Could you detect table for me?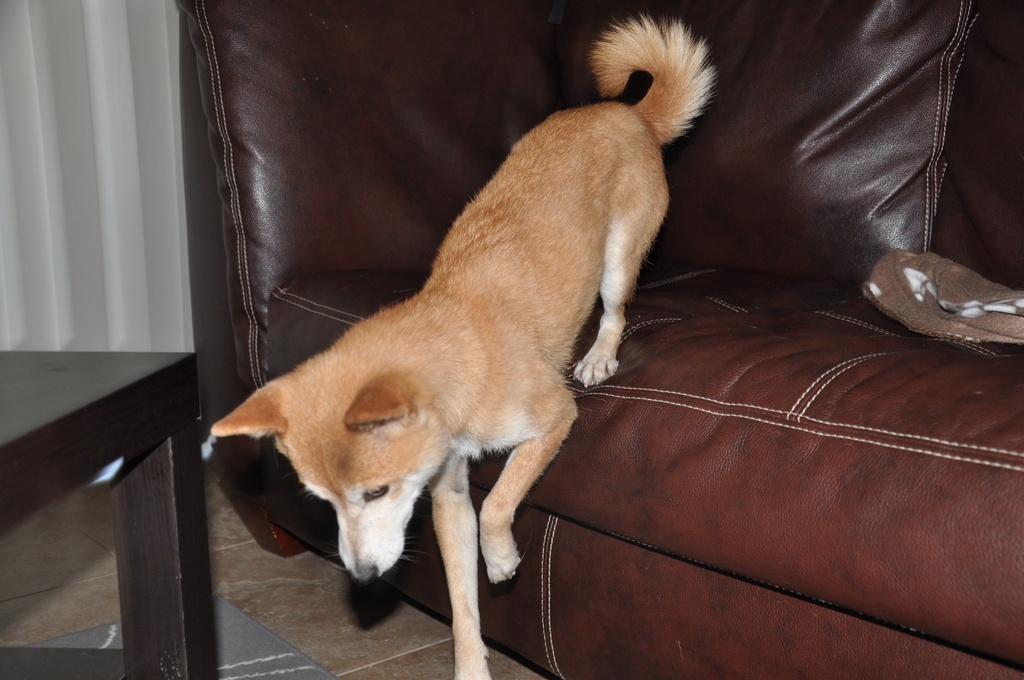
Detection result: left=0, top=346, right=223, bottom=679.
